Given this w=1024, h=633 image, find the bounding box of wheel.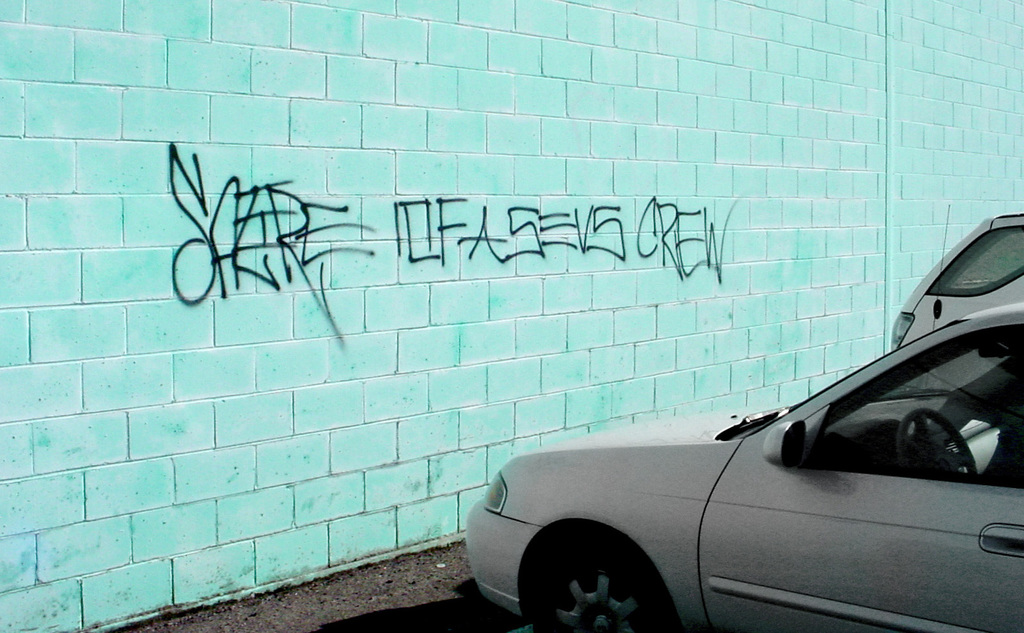
527,536,673,632.
